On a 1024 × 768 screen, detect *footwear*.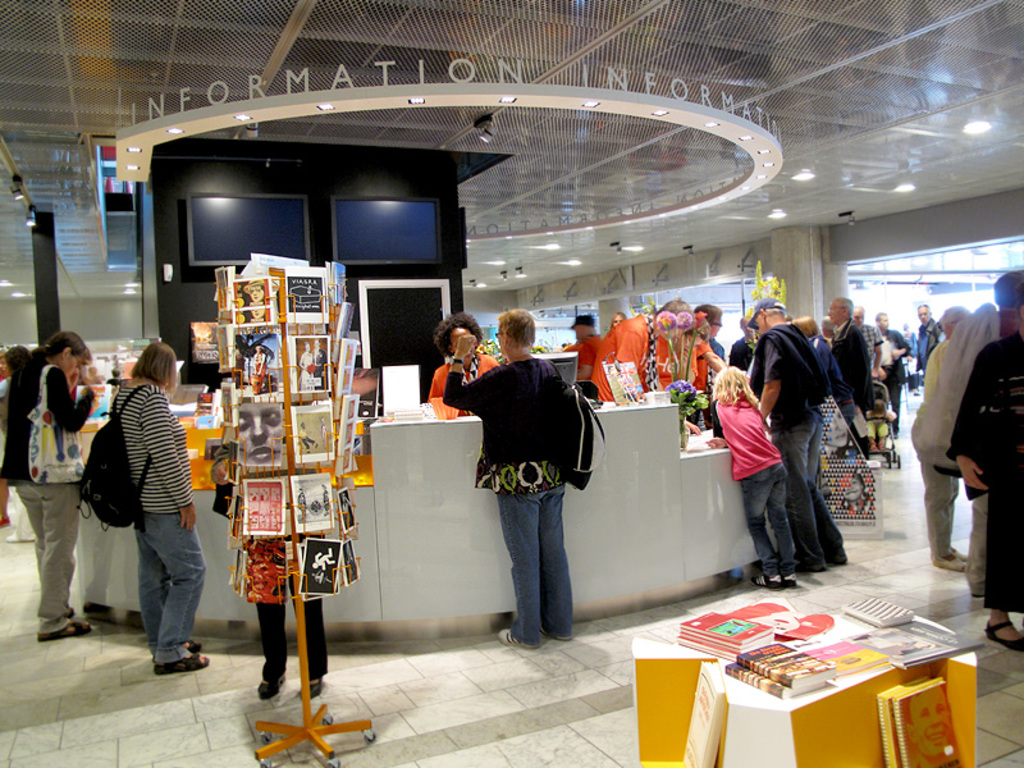
box=[549, 627, 571, 639].
